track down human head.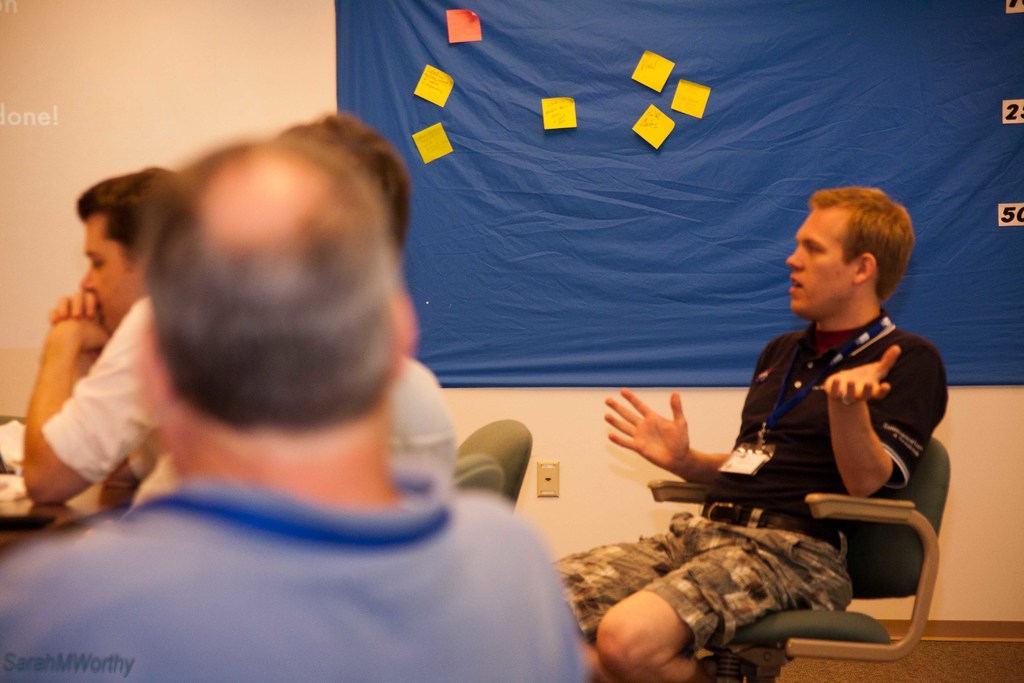
Tracked to 278/117/412/252.
